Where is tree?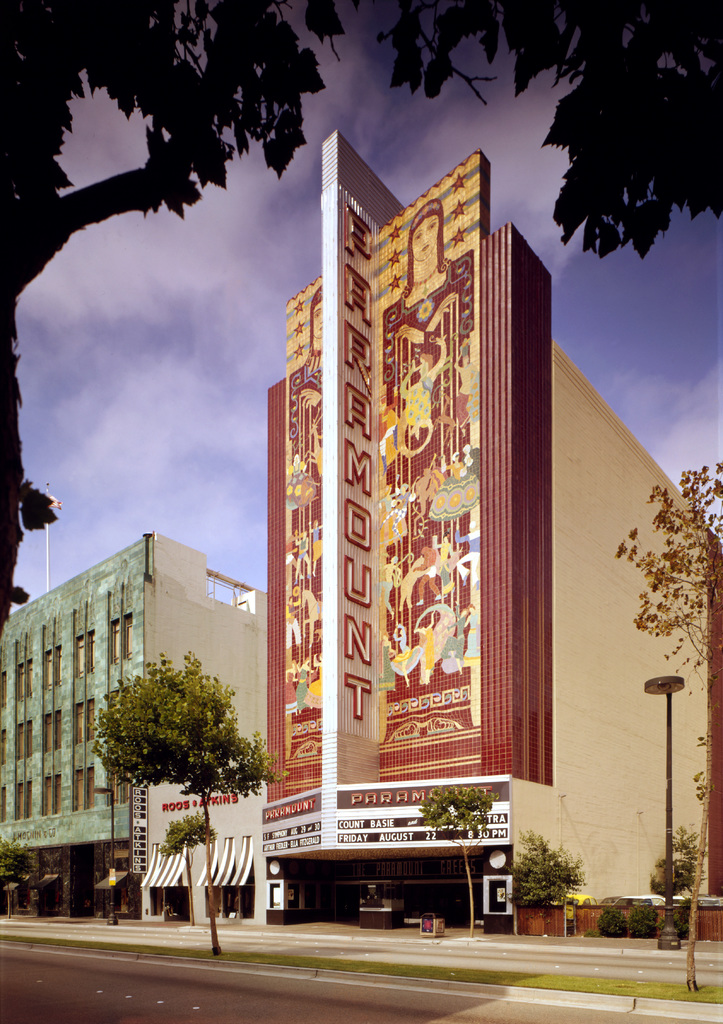
l=143, t=815, r=217, b=928.
